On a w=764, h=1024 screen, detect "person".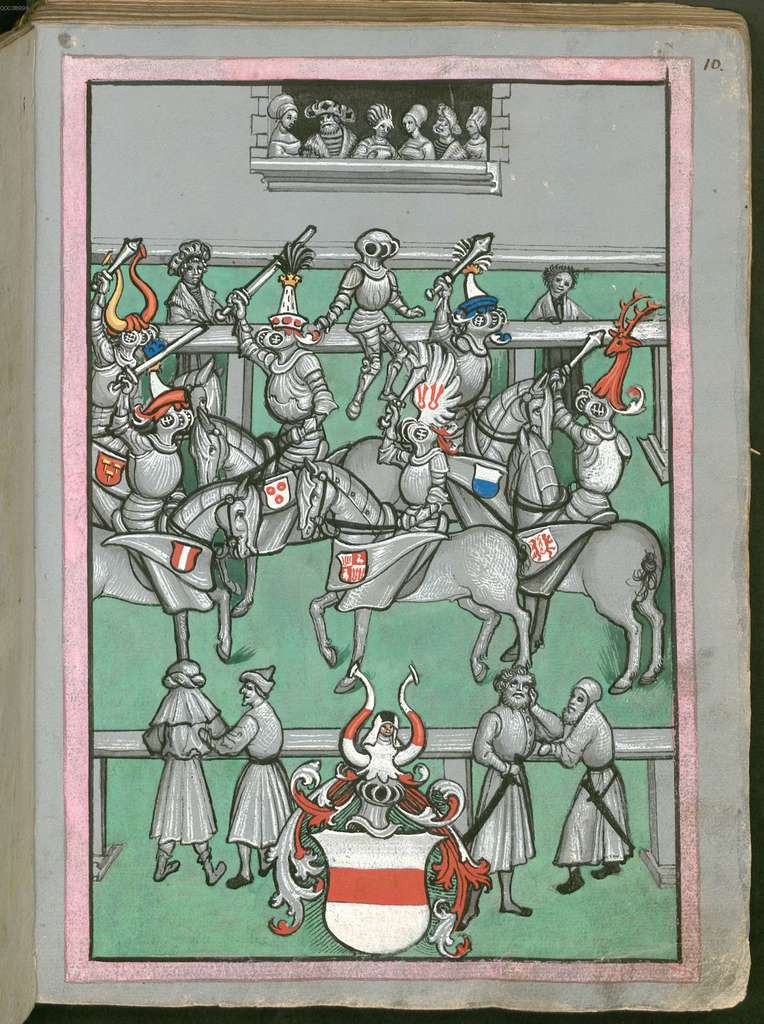
locate(458, 662, 570, 929).
